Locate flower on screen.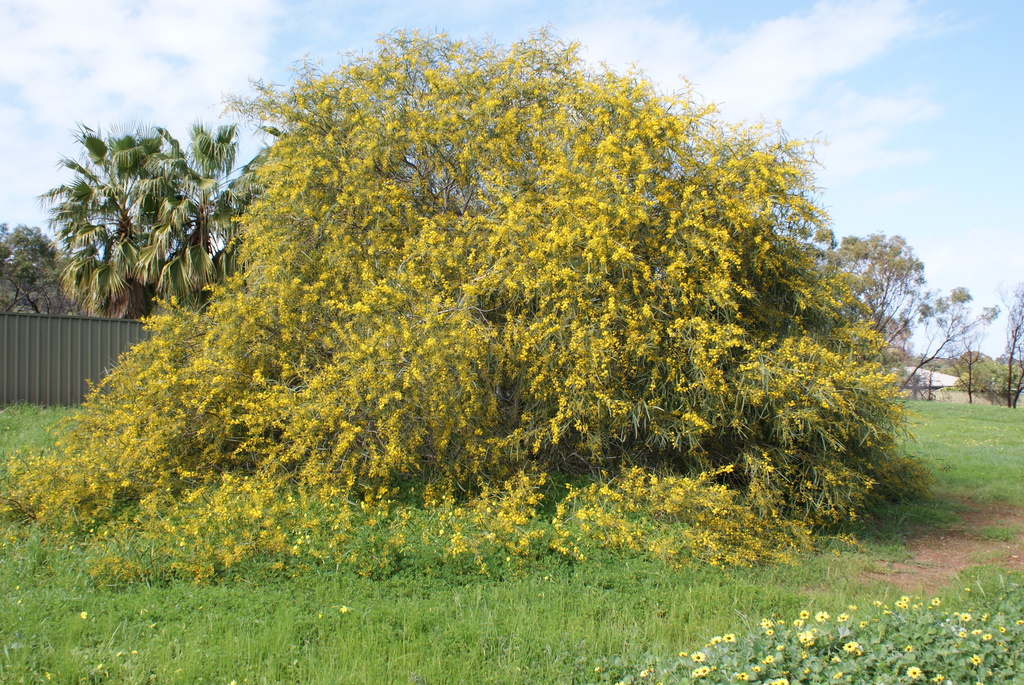
On screen at {"x1": 857, "y1": 619, "x2": 868, "y2": 629}.
